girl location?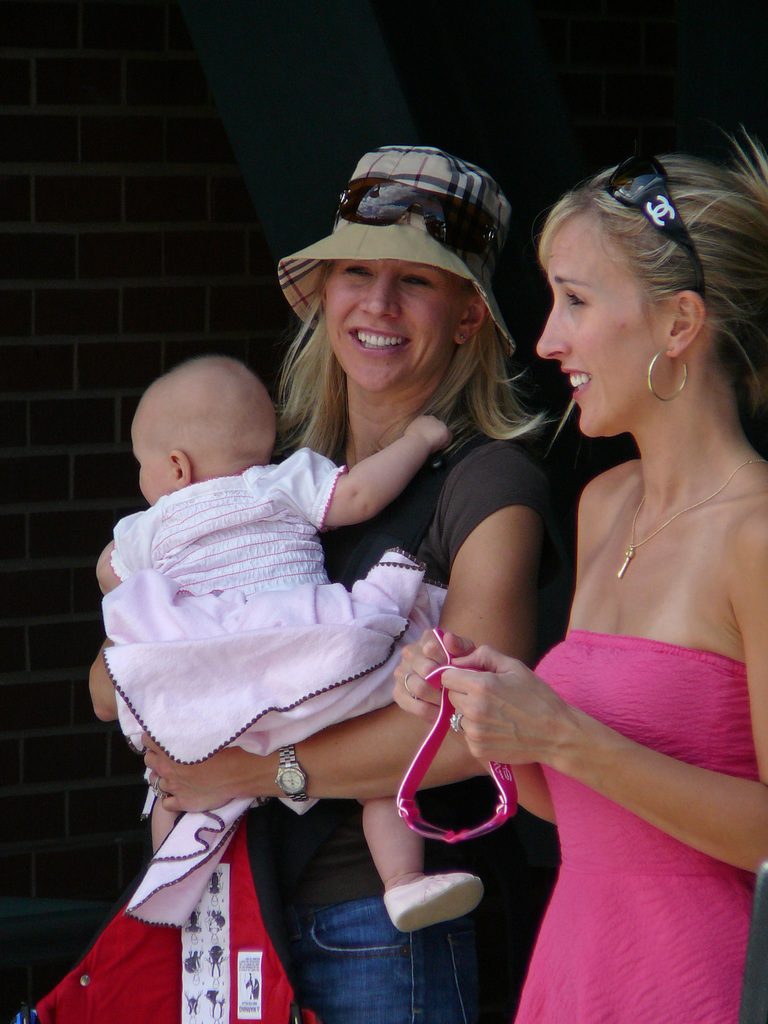
box=[93, 356, 497, 931]
